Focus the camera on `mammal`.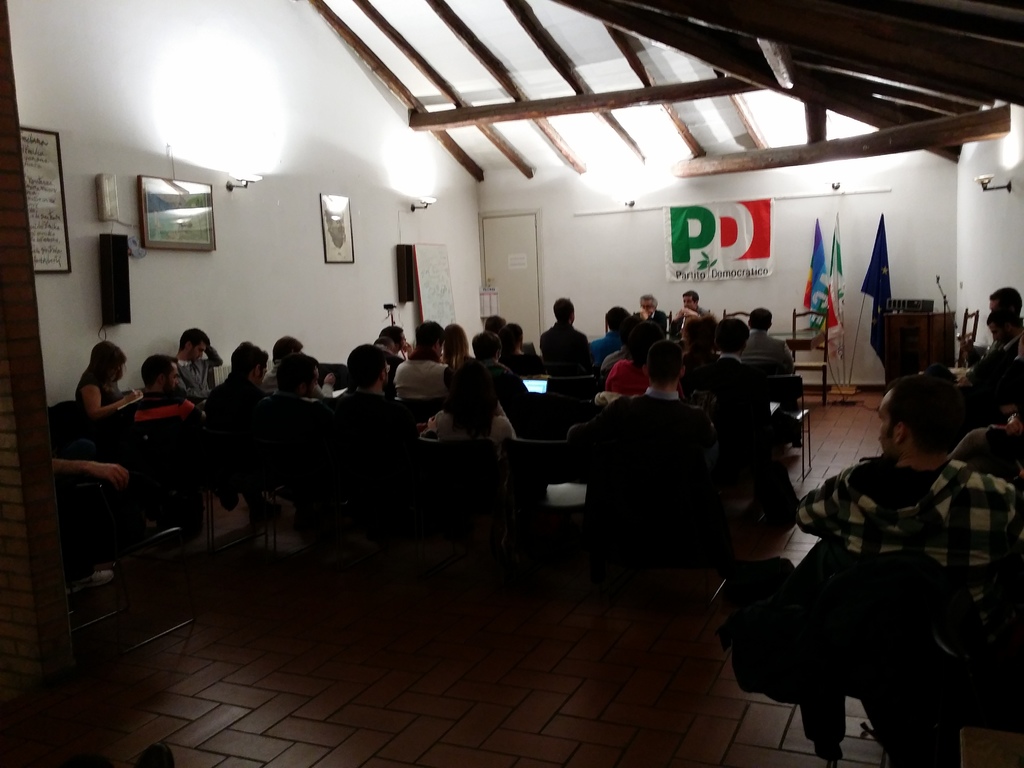
Focus region: 687:314:783:424.
